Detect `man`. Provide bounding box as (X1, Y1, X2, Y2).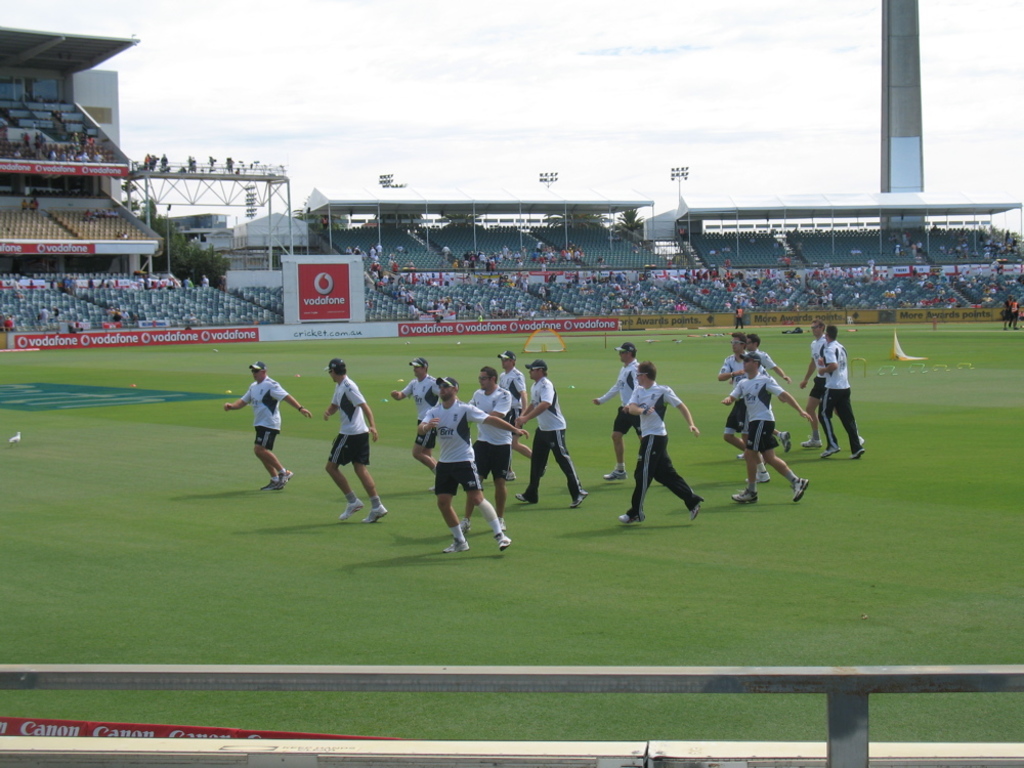
(736, 311, 741, 329).
